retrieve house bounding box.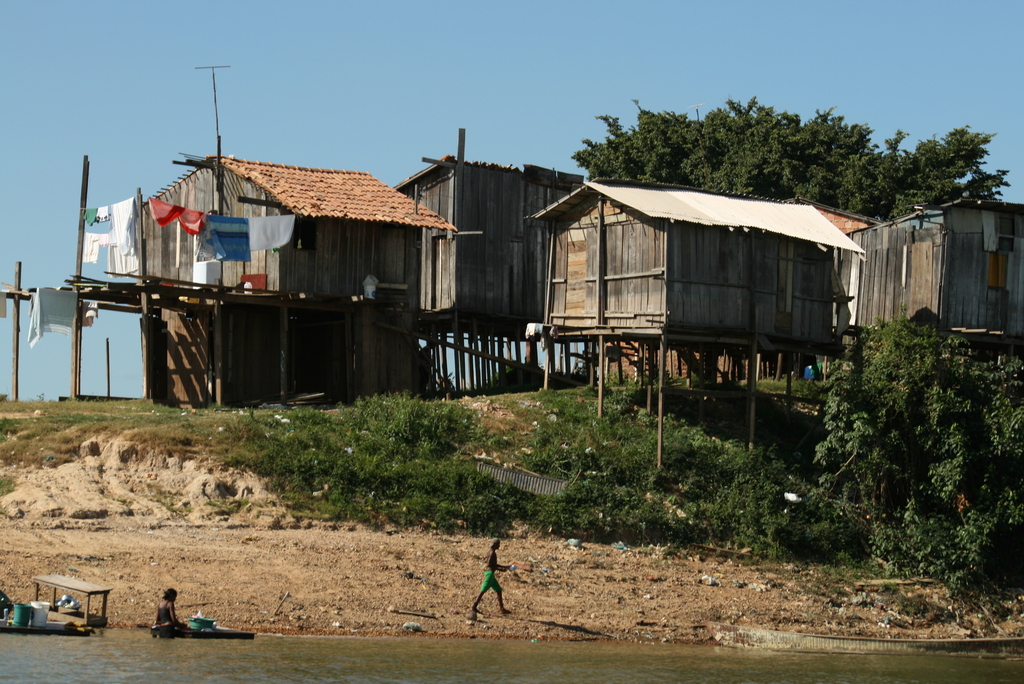
Bounding box: (left=0, top=152, right=461, bottom=405).
